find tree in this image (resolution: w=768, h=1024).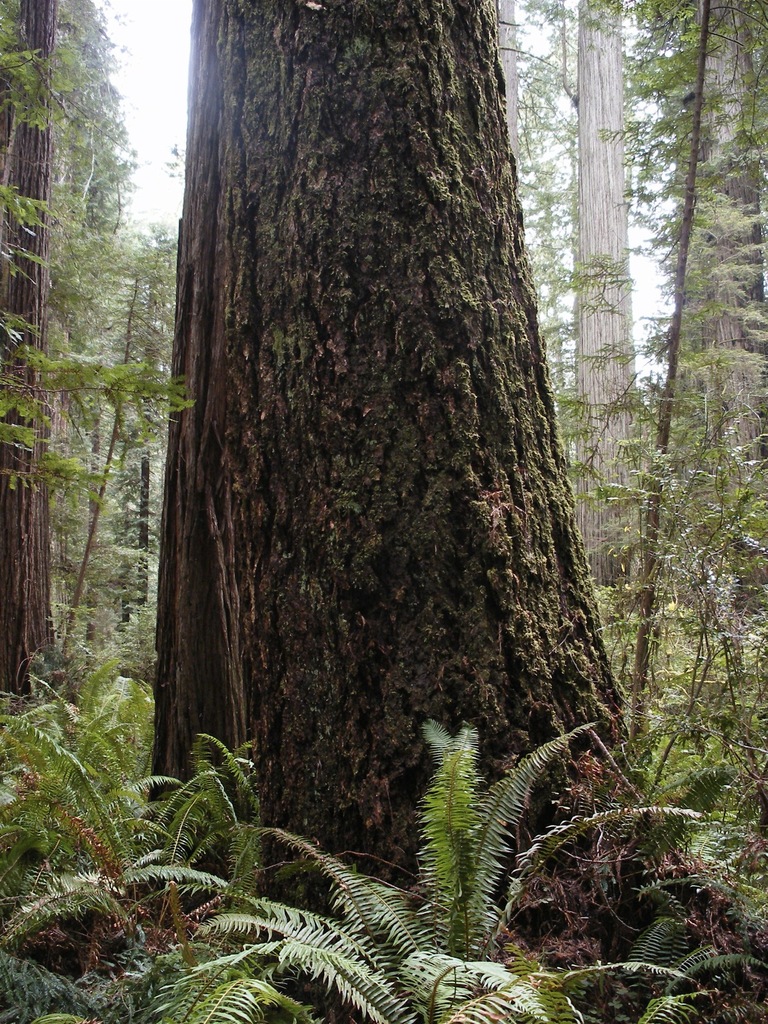
bbox(151, 0, 727, 947).
